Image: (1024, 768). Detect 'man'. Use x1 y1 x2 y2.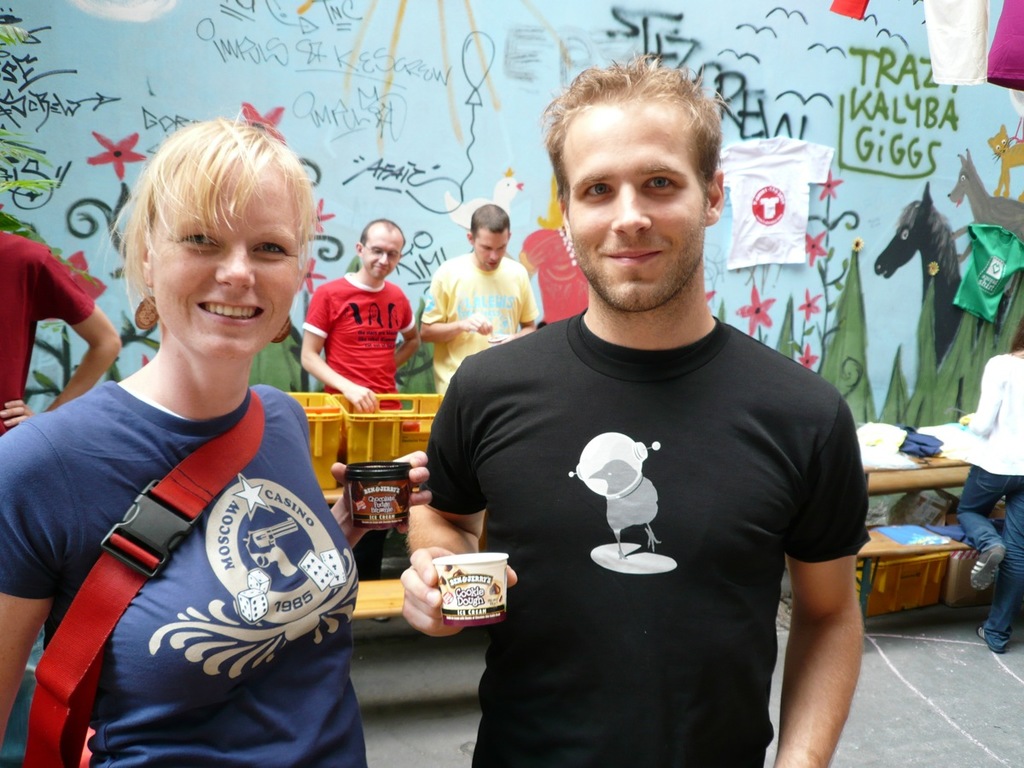
0 226 121 441.
